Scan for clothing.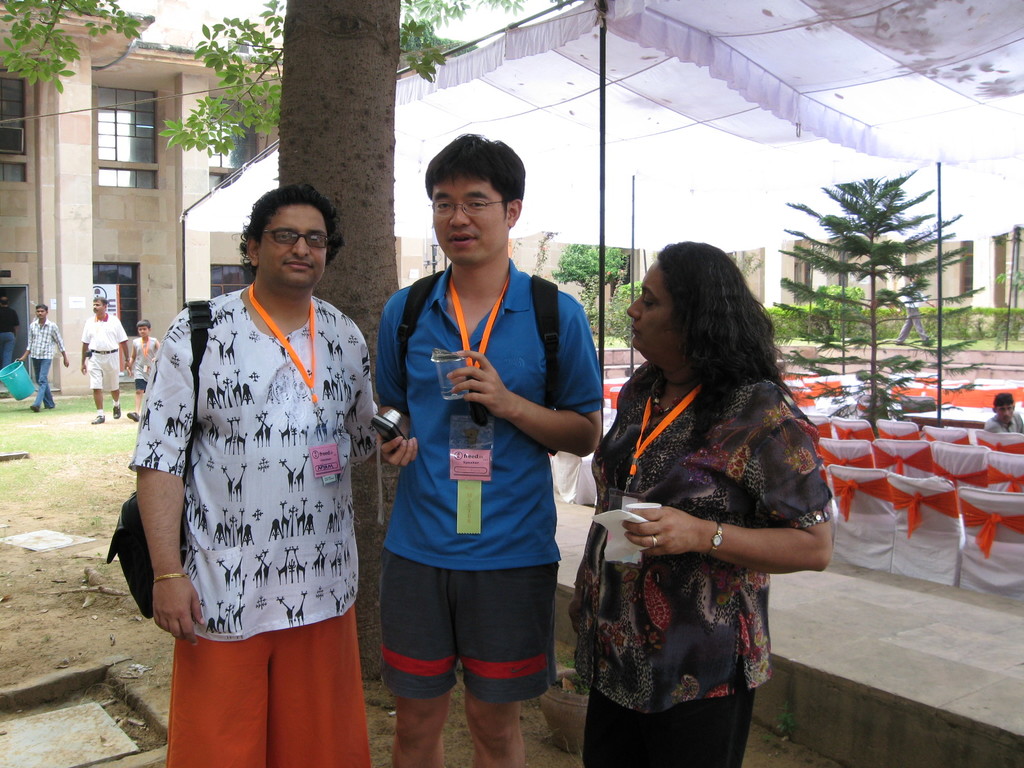
Scan result: bbox(374, 257, 604, 704).
